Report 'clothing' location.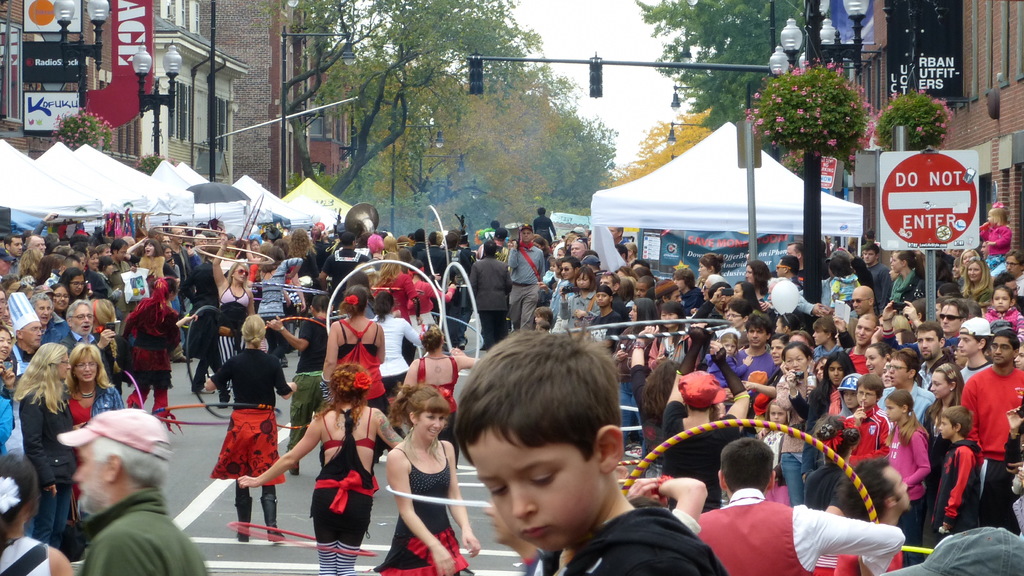
Report: BBox(307, 244, 328, 260).
